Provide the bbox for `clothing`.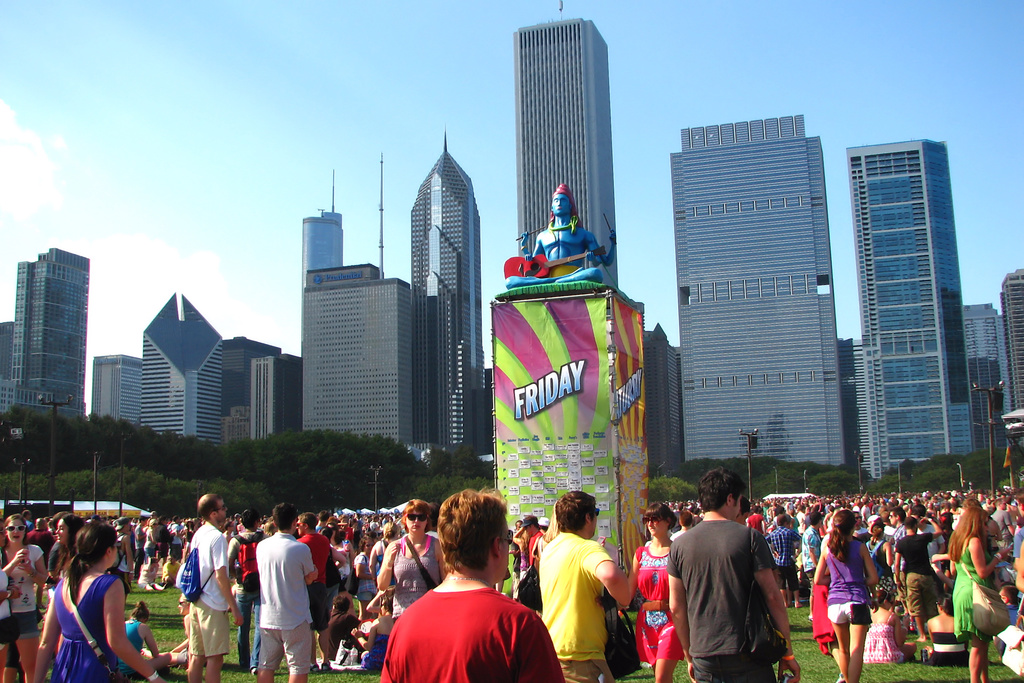
bbox=(380, 568, 548, 682).
